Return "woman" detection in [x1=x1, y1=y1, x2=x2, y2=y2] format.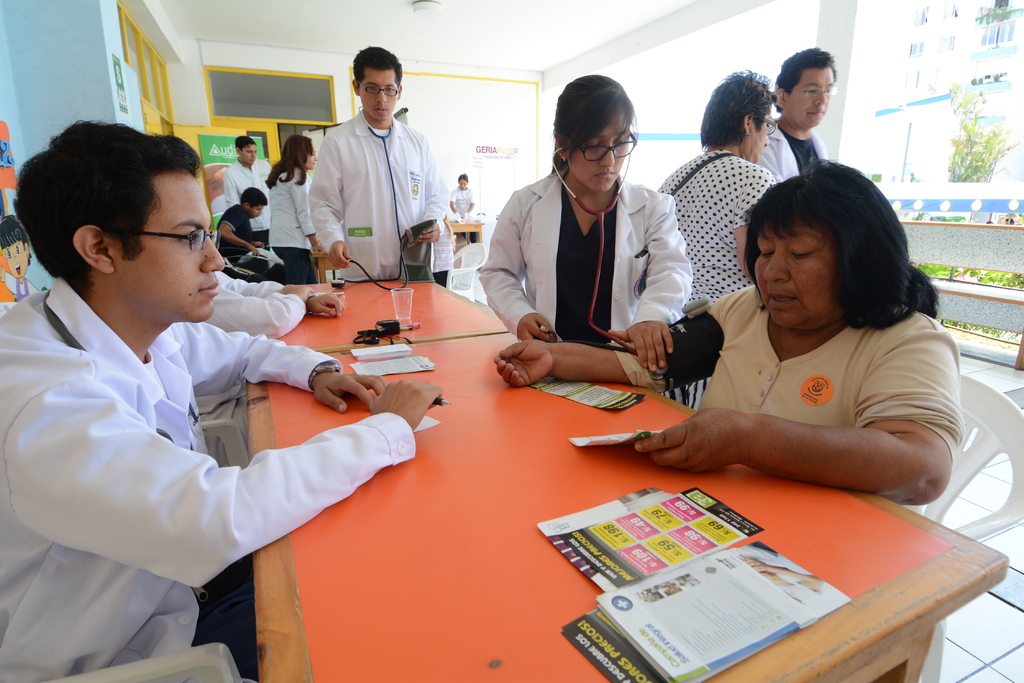
[x1=267, y1=131, x2=325, y2=275].
